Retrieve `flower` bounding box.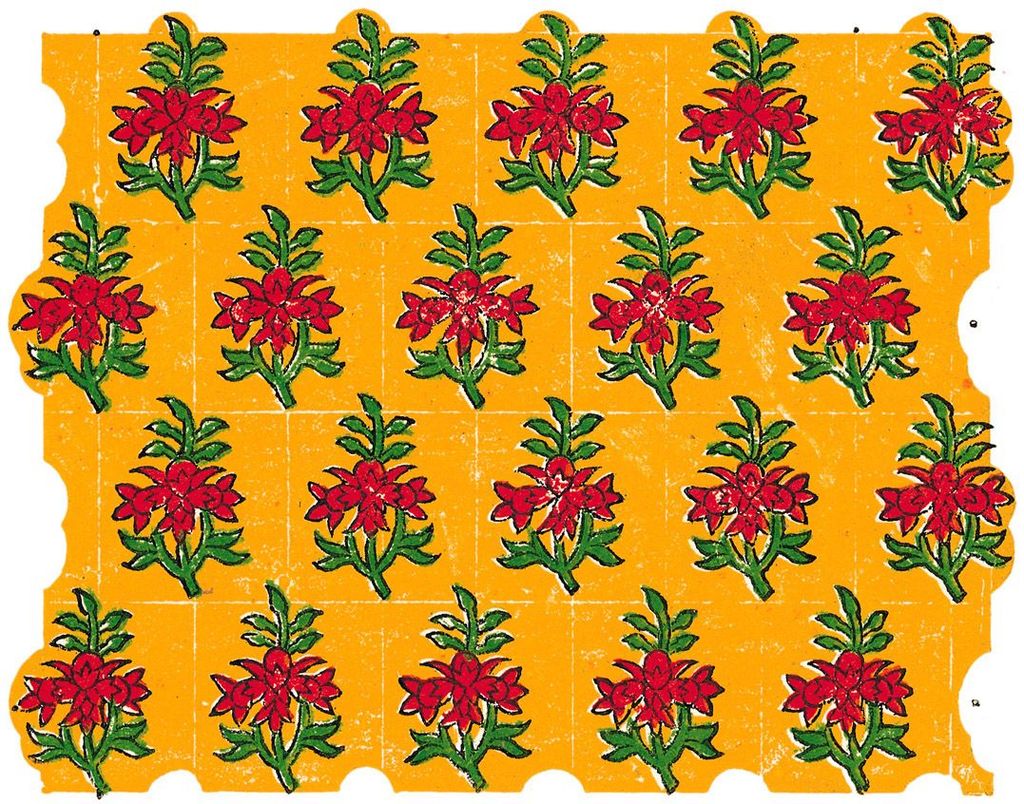
Bounding box: region(299, 77, 441, 157).
